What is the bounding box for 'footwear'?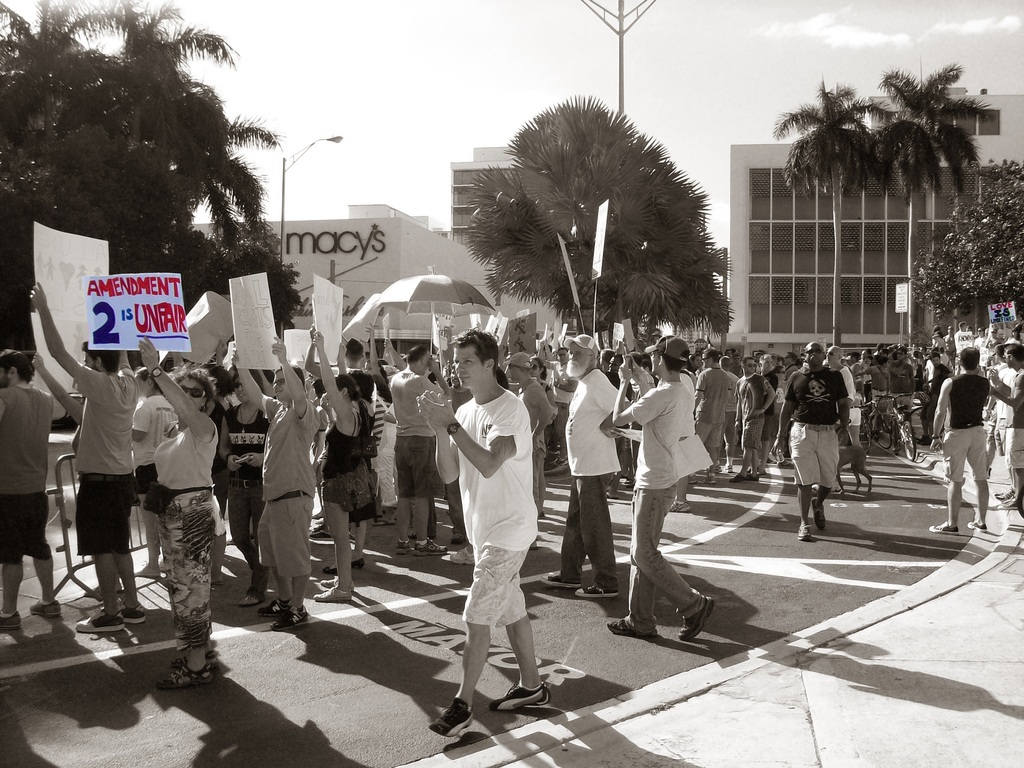
box(968, 520, 991, 531).
